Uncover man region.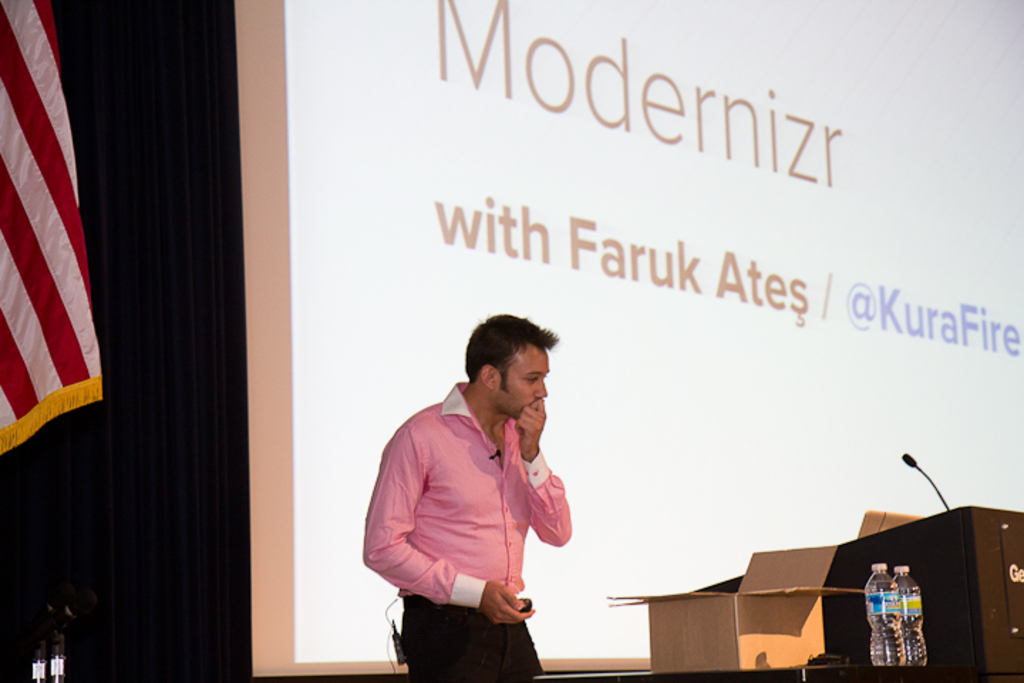
Uncovered: x1=367 y1=319 x2=594 y2=665.
